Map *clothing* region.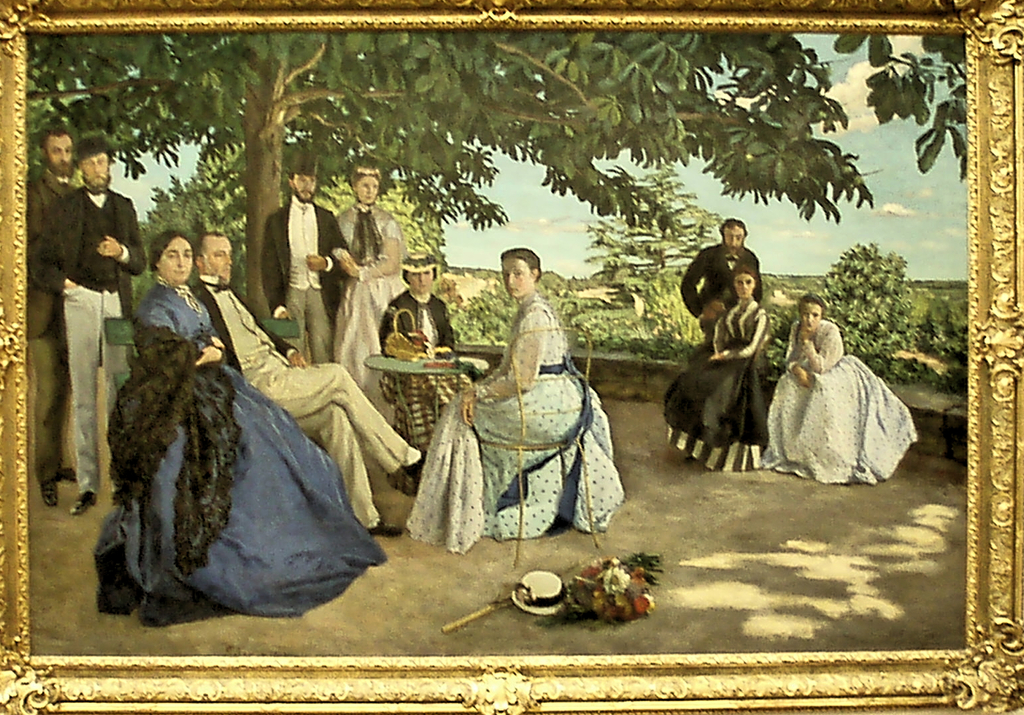
Mapped to locate(334, 203, 406, 427).
